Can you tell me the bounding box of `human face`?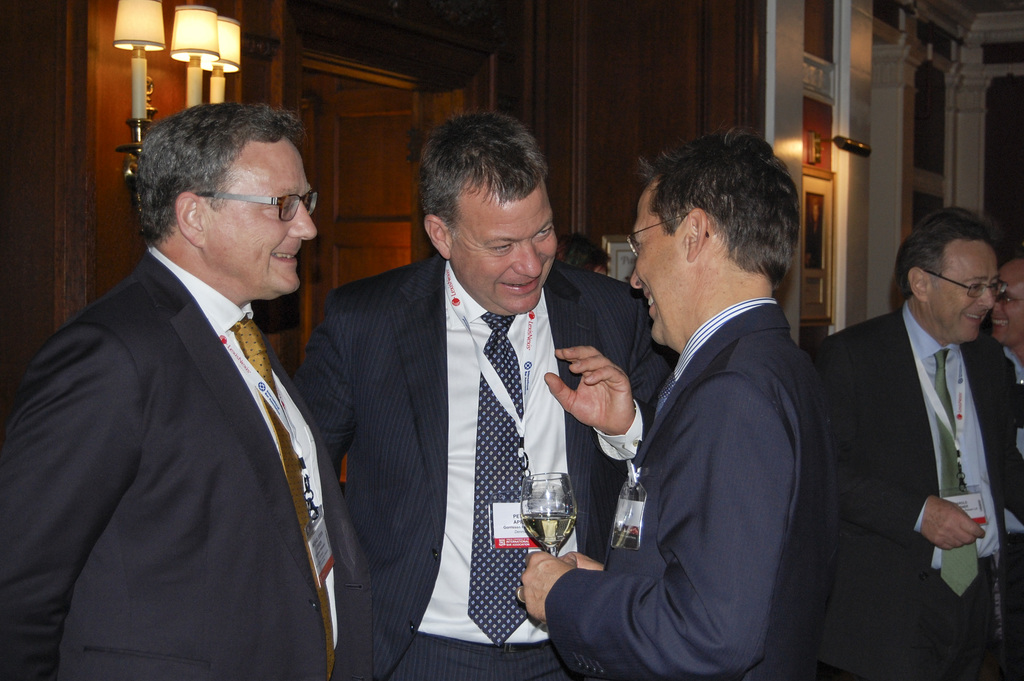
[x1=924, y1=241, x2=999, y2=347].
